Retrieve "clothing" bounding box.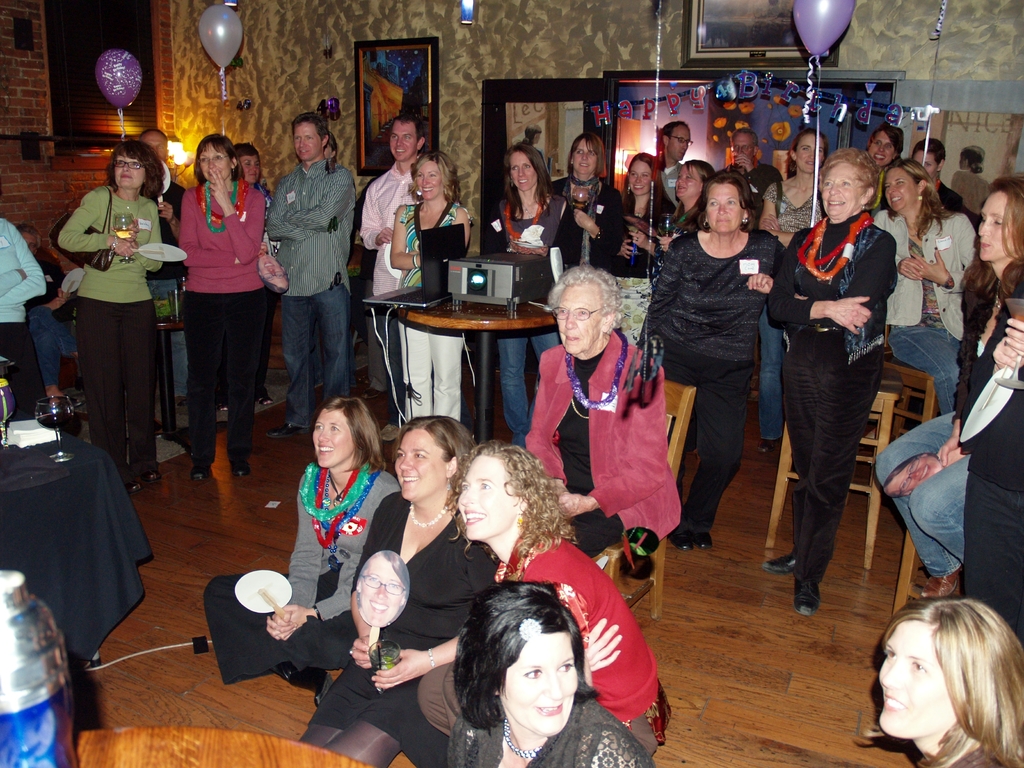
Bounding box: (478, 690, 650, 767).
